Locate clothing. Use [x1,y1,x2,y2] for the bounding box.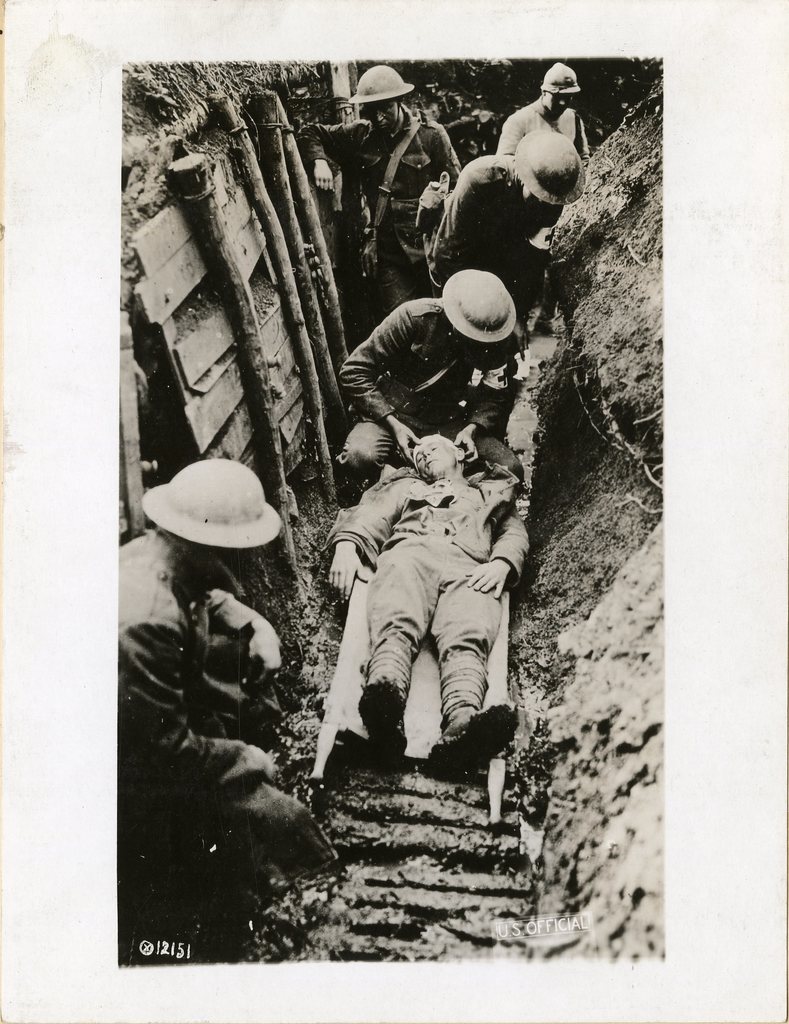
[330,260,555,427].
